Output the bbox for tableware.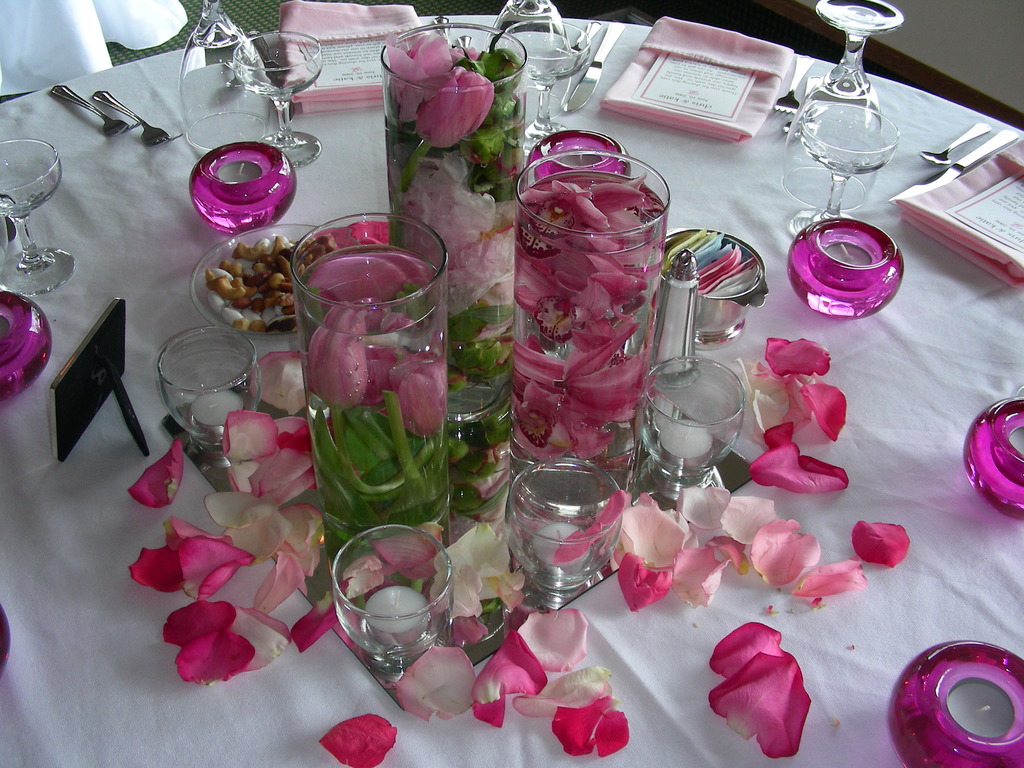
box(653, 246, 706, 394).
